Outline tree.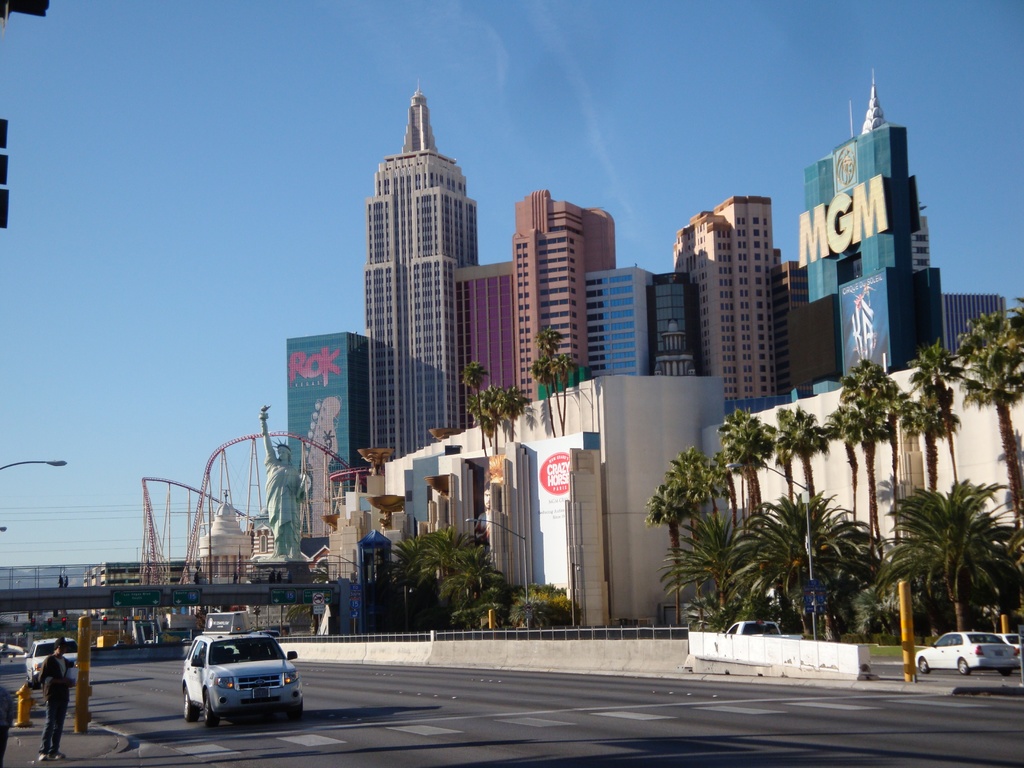
Outline: [904,388,951,494].
